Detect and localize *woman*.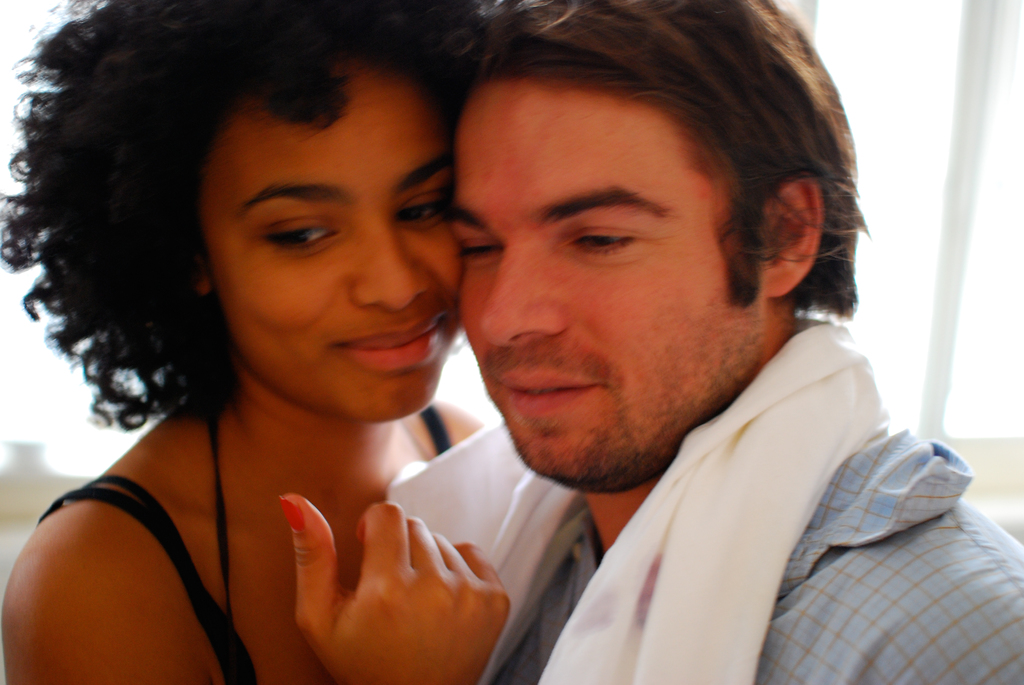
Localized at {"left": 4, "top": 15, "right": 564, "bottom": 682}.
